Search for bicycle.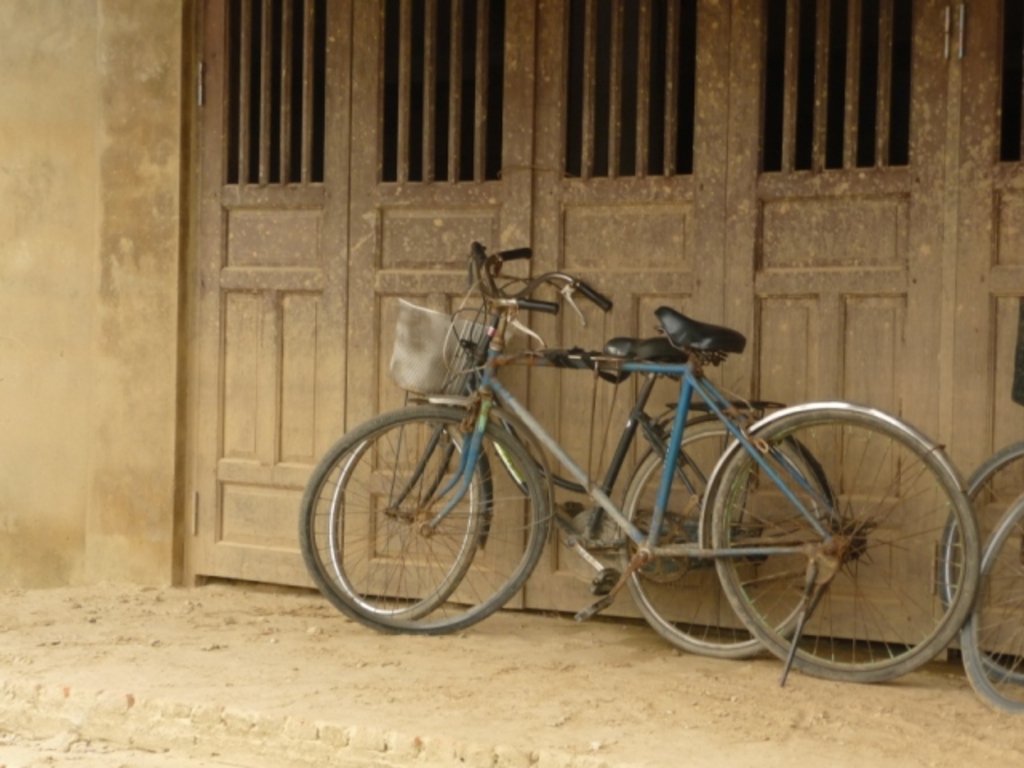
Found at (314, 240, 843, 635).
